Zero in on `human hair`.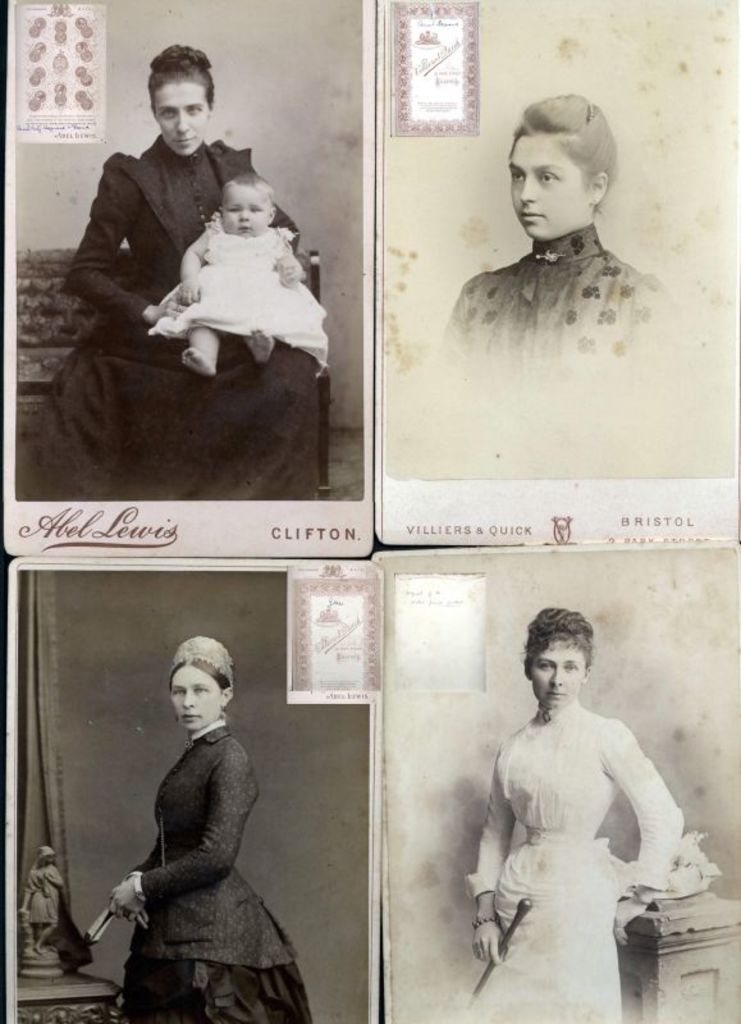
Zeroed in: left=509, top=87, right=618, bottom=191.
